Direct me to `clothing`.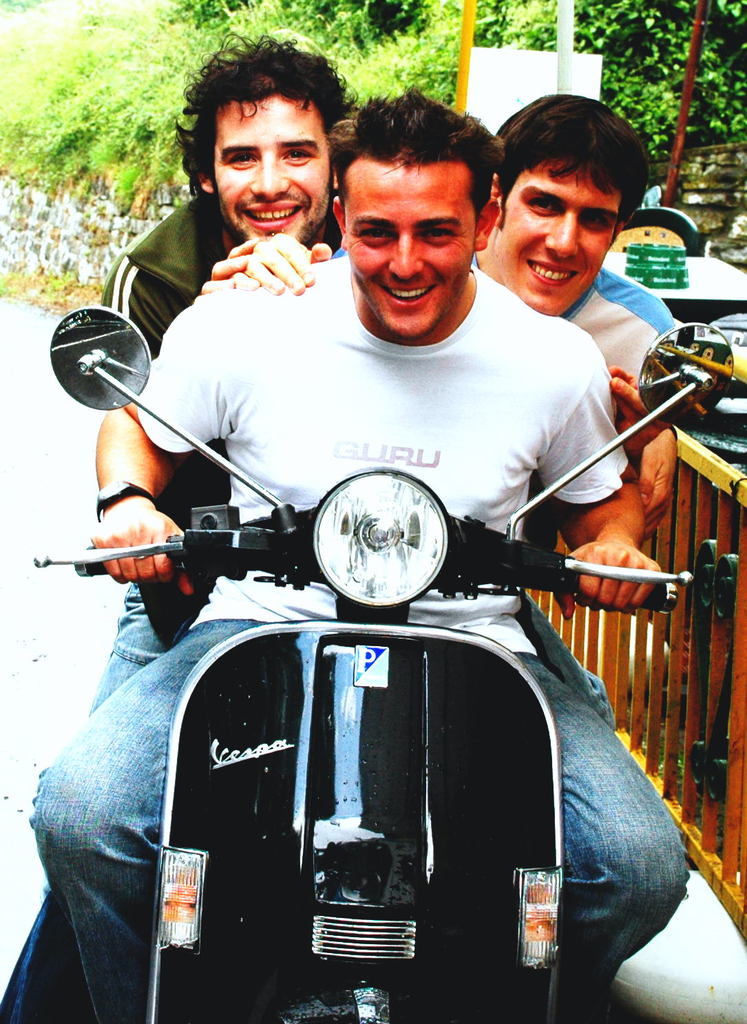
Direction: [476, 249, 672, 589].
